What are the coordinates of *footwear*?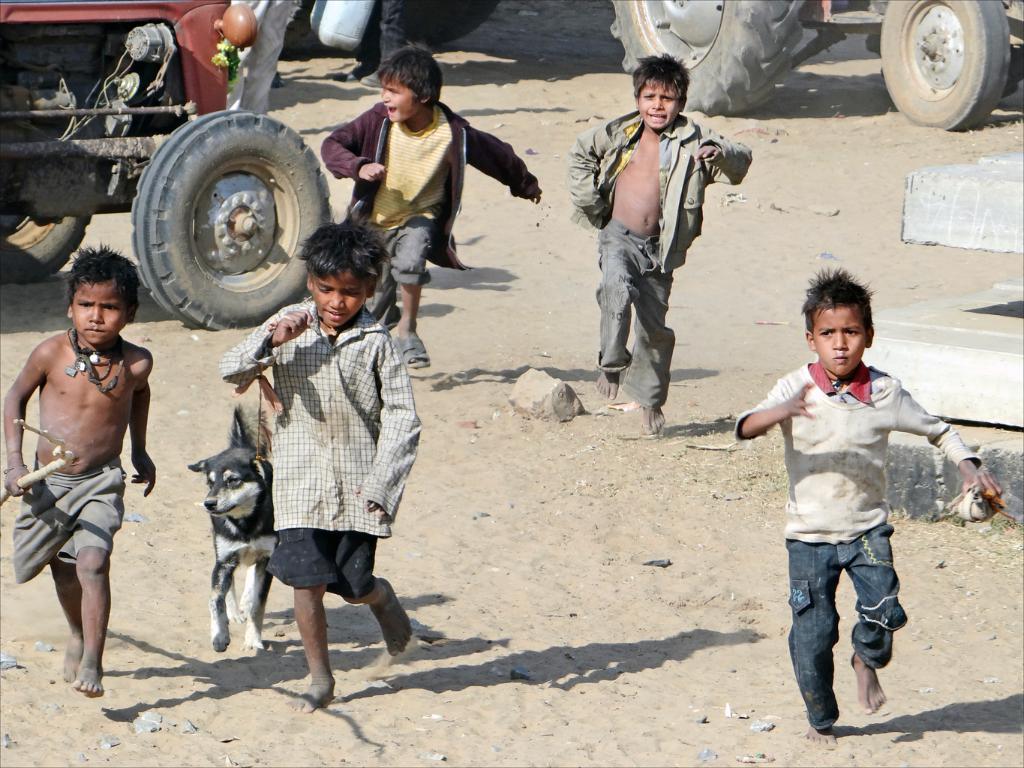
select_region(275, 70, 285, 88).
